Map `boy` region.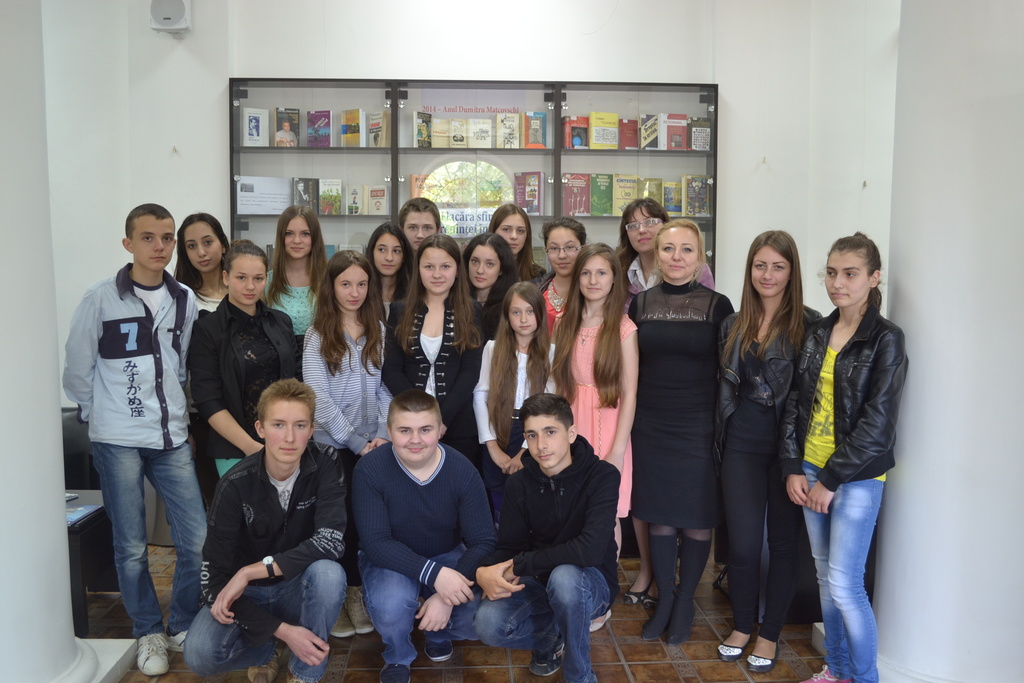
Mapped to locate(464, 393, 624, 682).
